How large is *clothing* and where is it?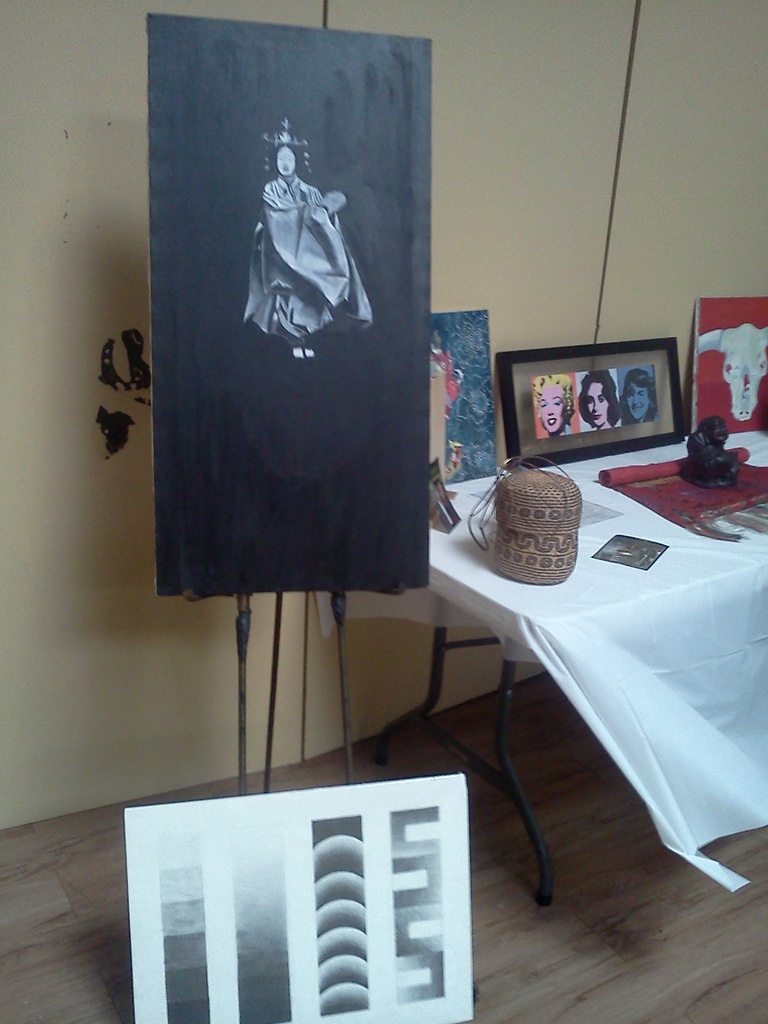
Bounding box: 678:428:744:487.
